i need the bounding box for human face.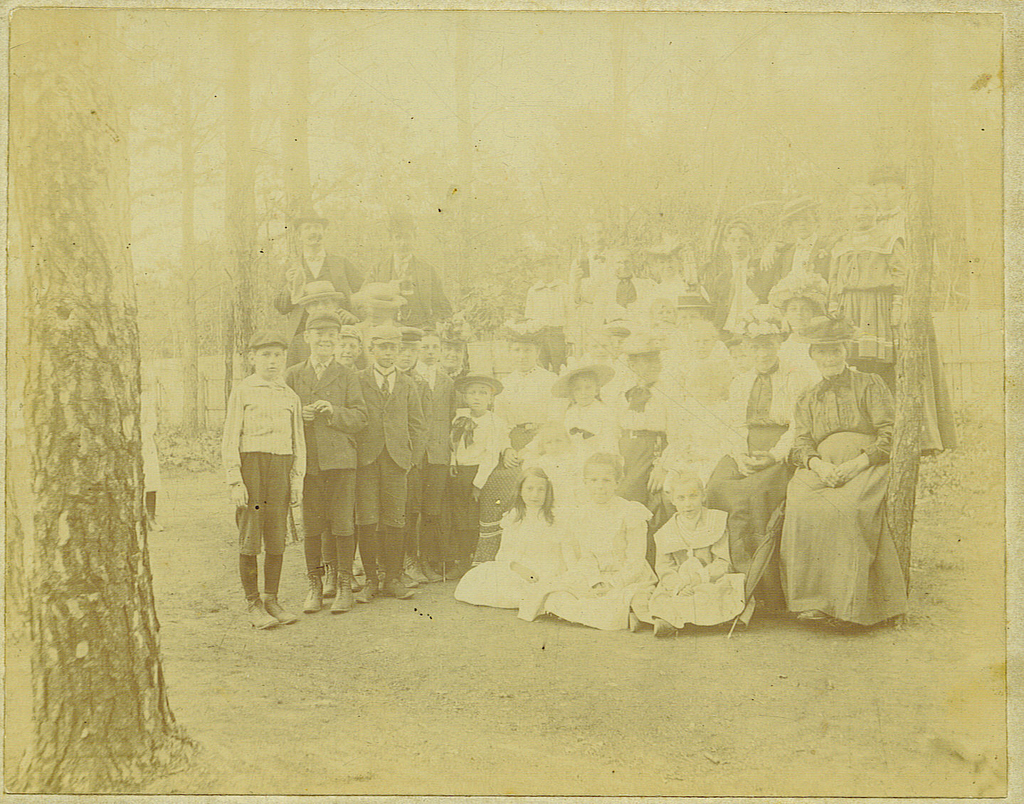
Here it is: BBox(297, 218, 326, 244).
